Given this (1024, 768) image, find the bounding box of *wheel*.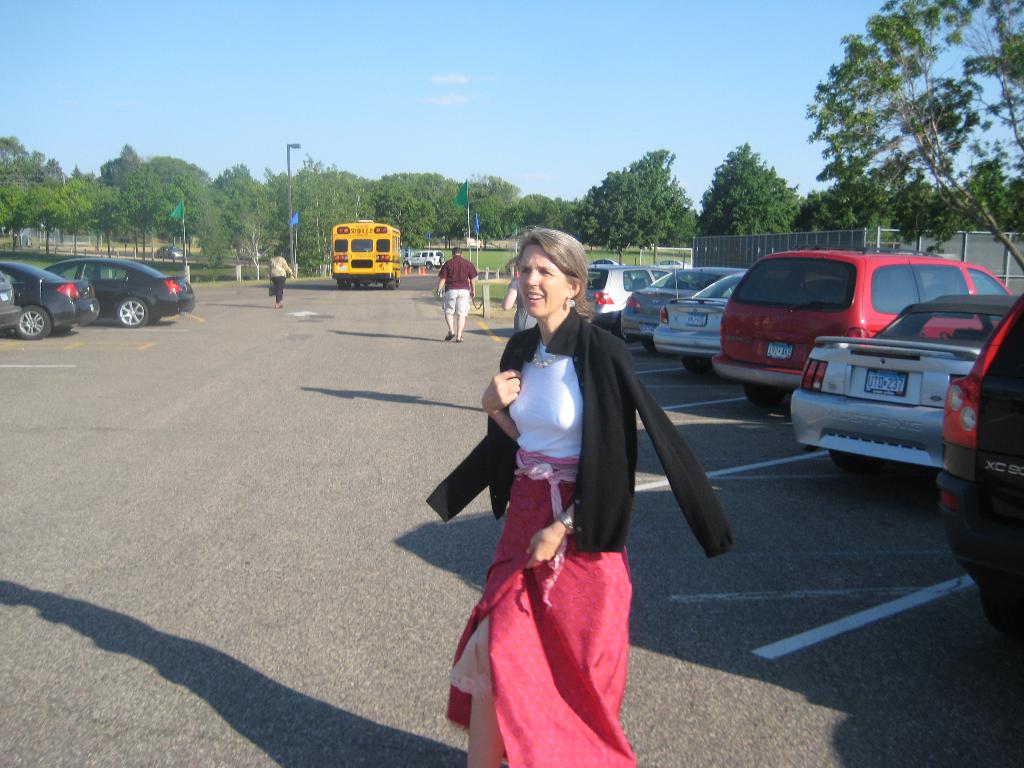
detection(117, 295, 149, 331).
